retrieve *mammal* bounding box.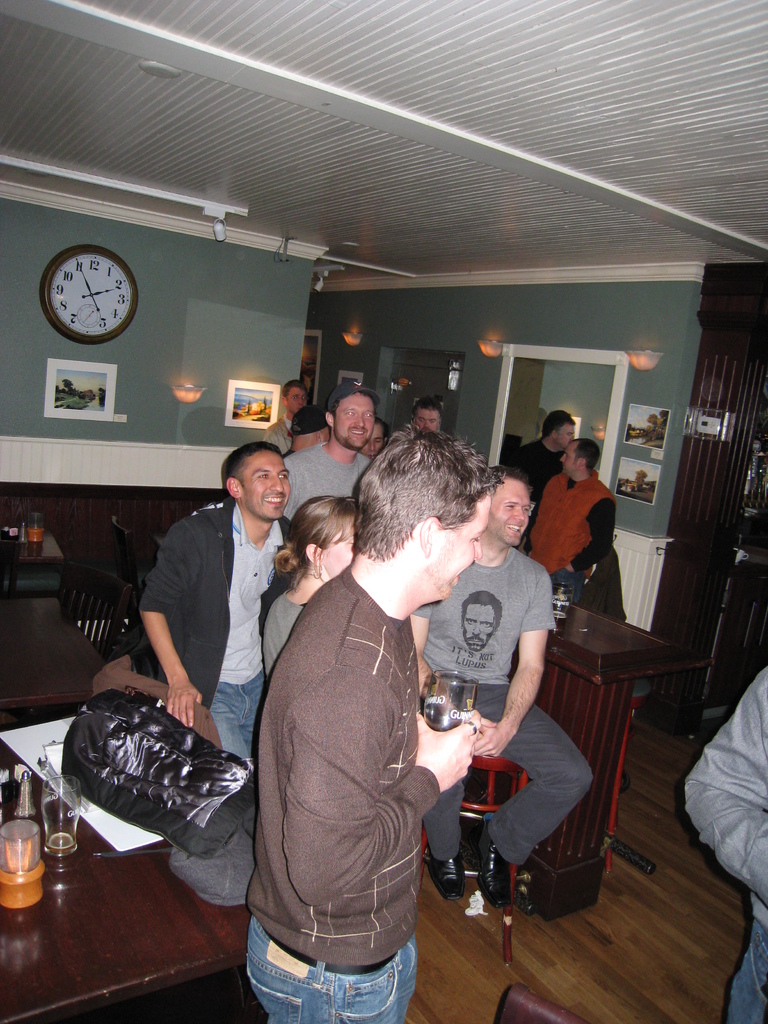
Bounding box: <box>524,440,612,600</box>.
